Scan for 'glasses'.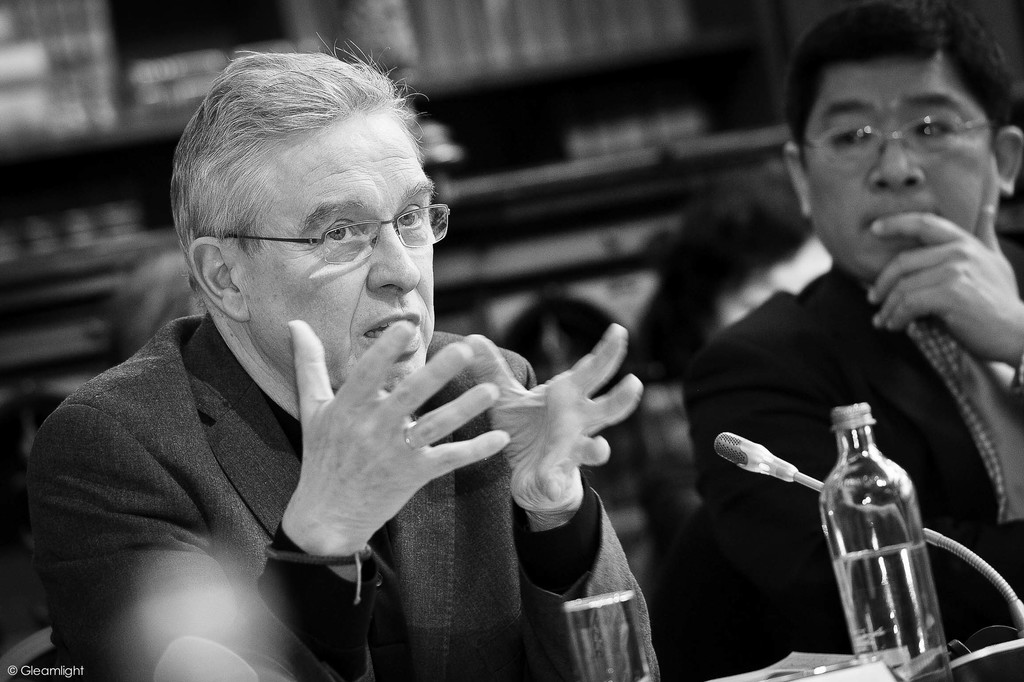
Scan result: [x1=799, y1=108, x2=997, y2=172].
